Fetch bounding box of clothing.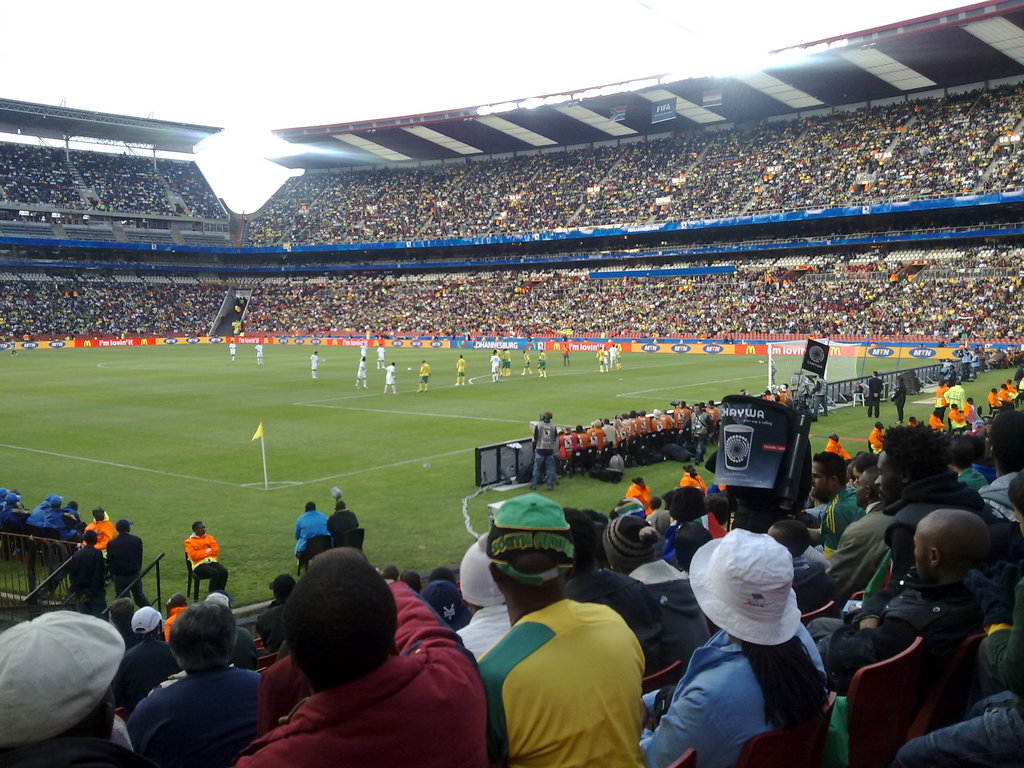
Bbox: (531,429,558,495).
